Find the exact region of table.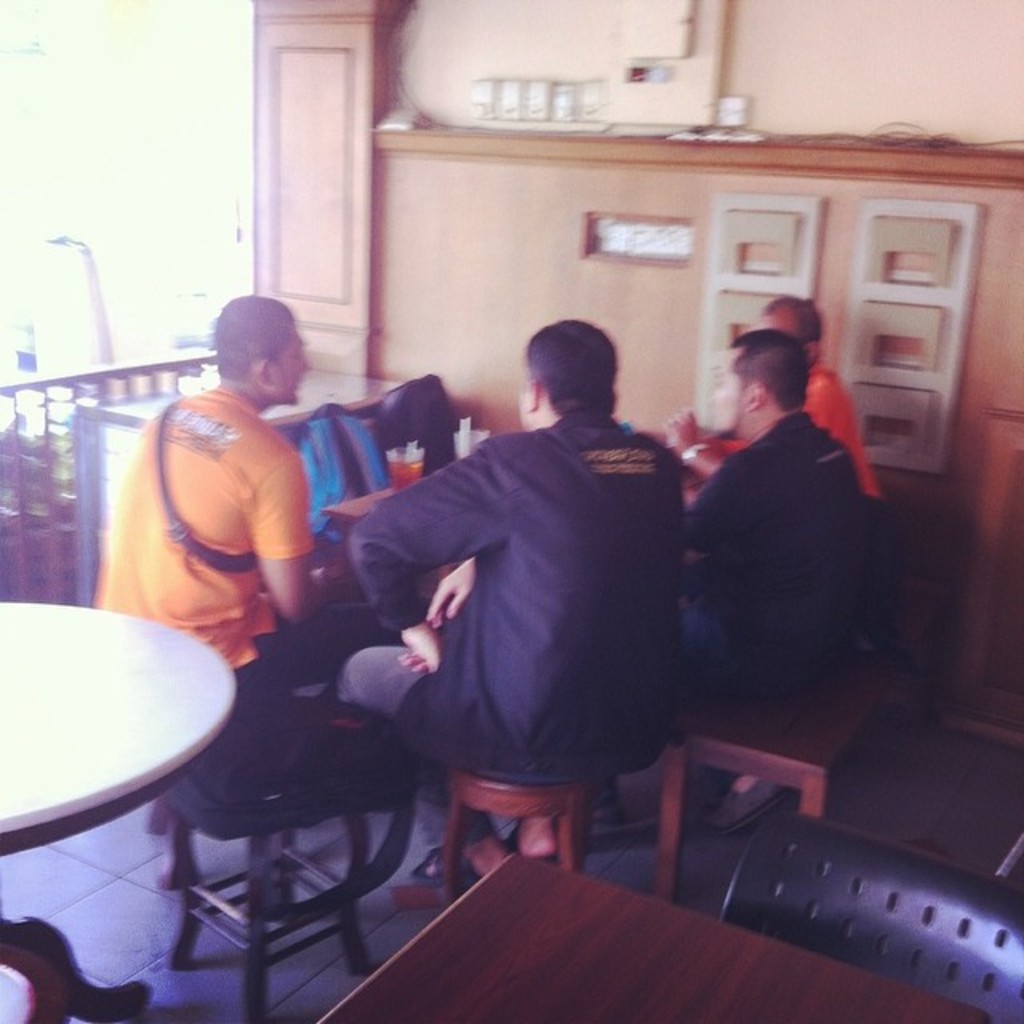
Exact region: (left=315, top=848, right=1005, bottom=1022).
